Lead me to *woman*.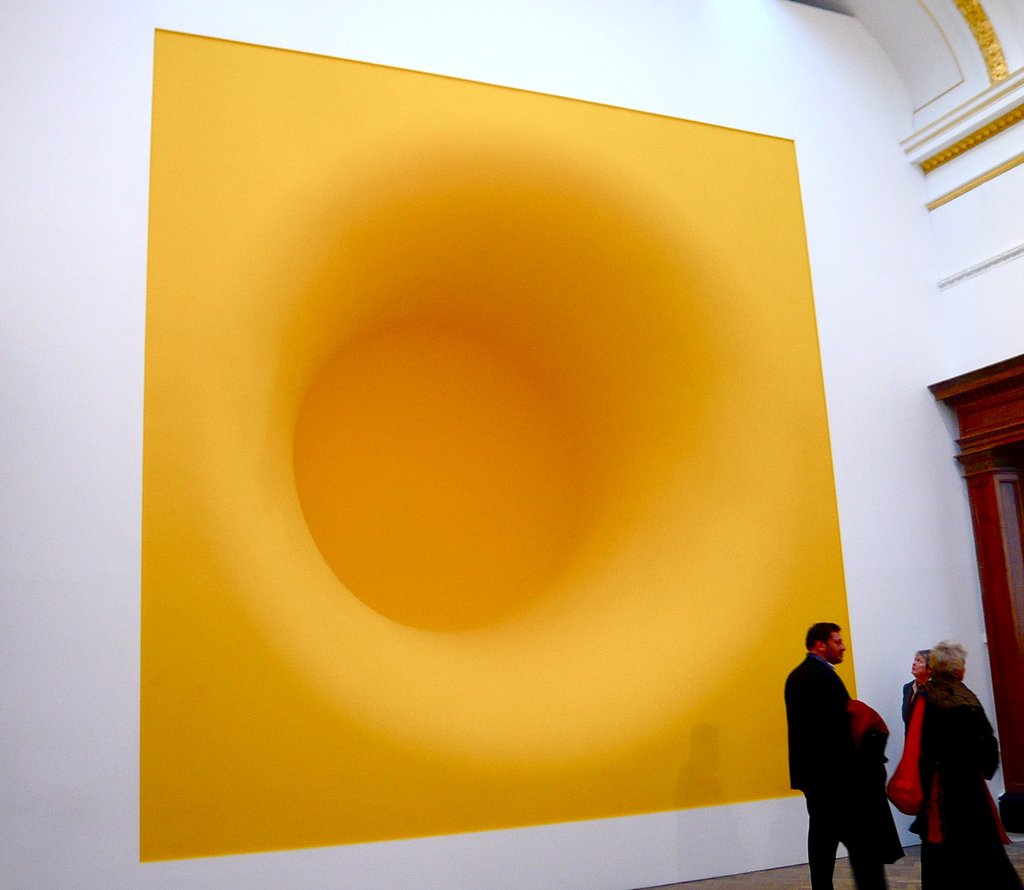
Lead to l=906, t=629, r=1002, b=877.
